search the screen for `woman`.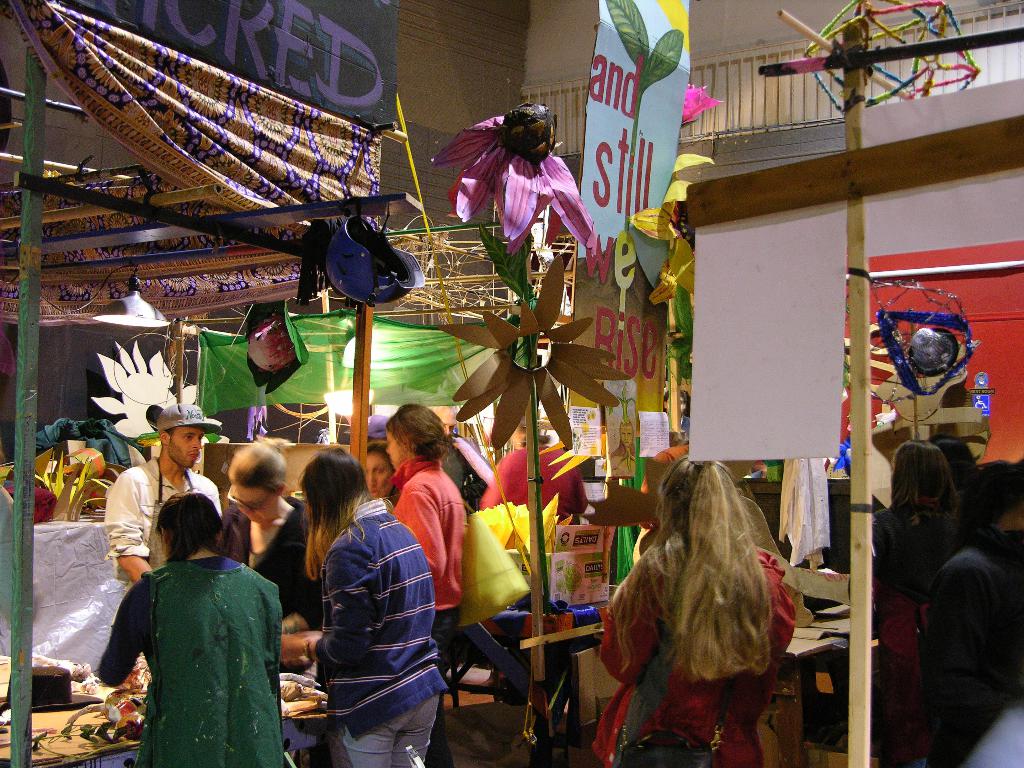
Found at 388, 405, 468, 767.
